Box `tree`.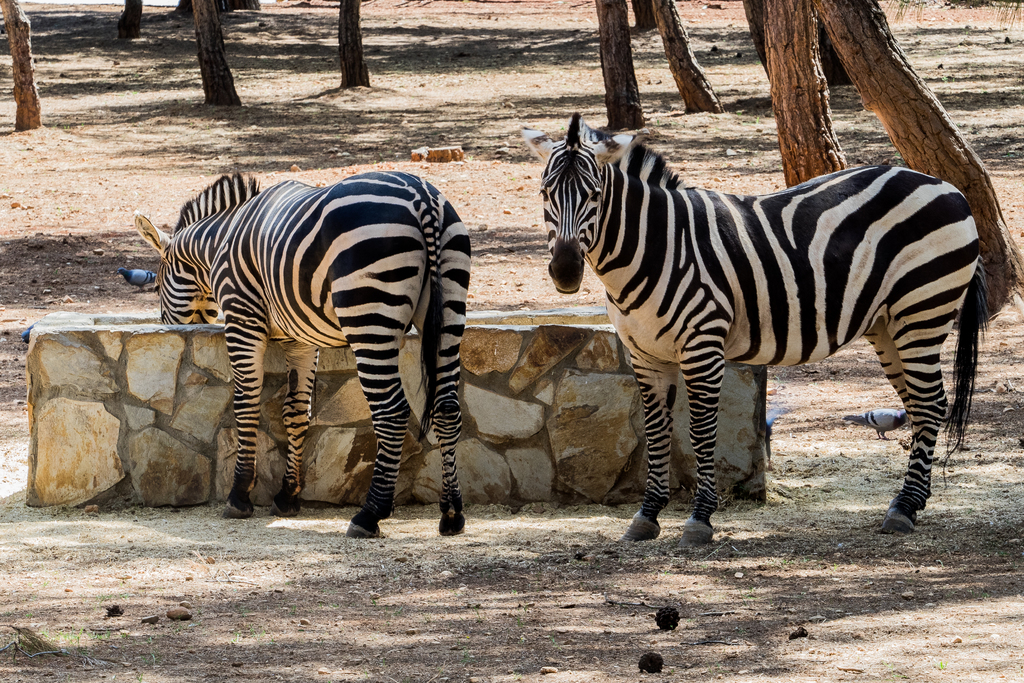
Rect(814, 21, 858, 88).
